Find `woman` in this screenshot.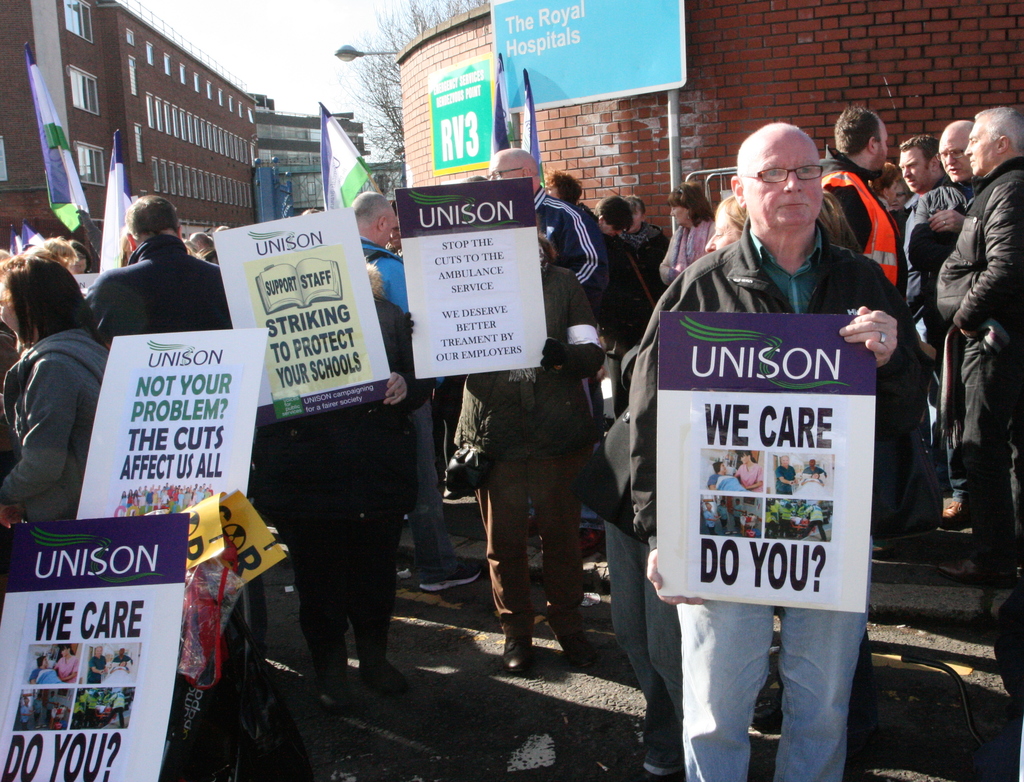
The bounding box for `woman` is detection(616, 193, 669, 285).
